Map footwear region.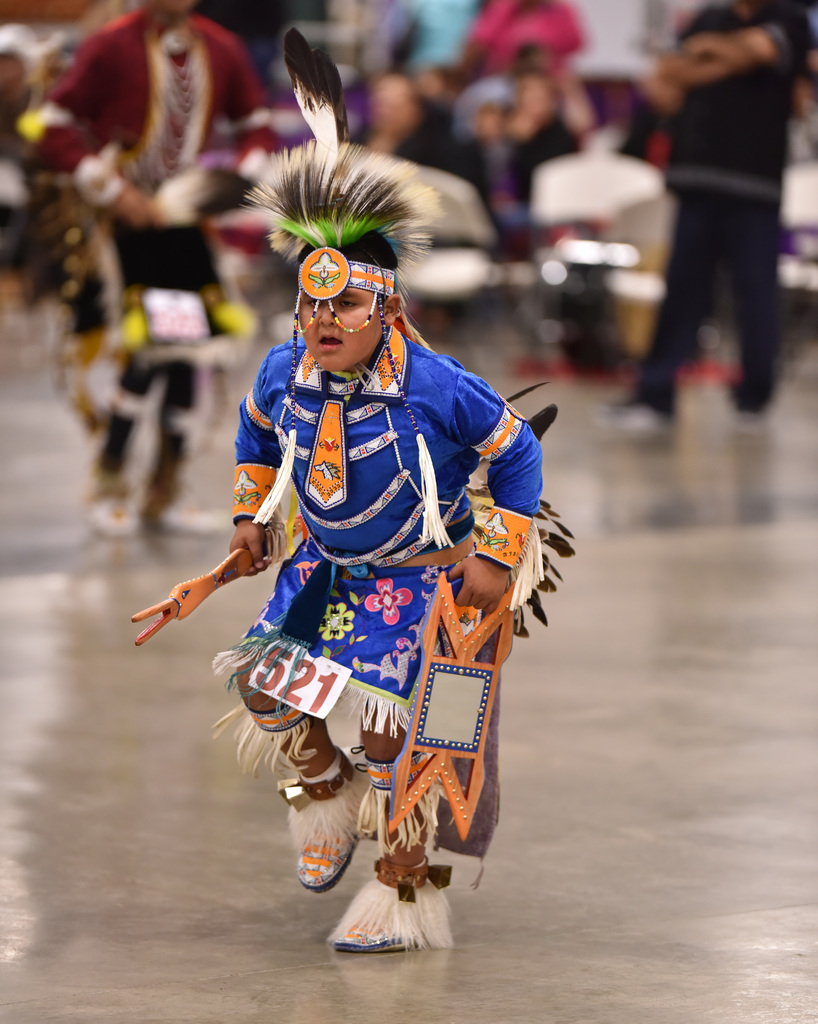
Mapped to 335,917,419,959.
